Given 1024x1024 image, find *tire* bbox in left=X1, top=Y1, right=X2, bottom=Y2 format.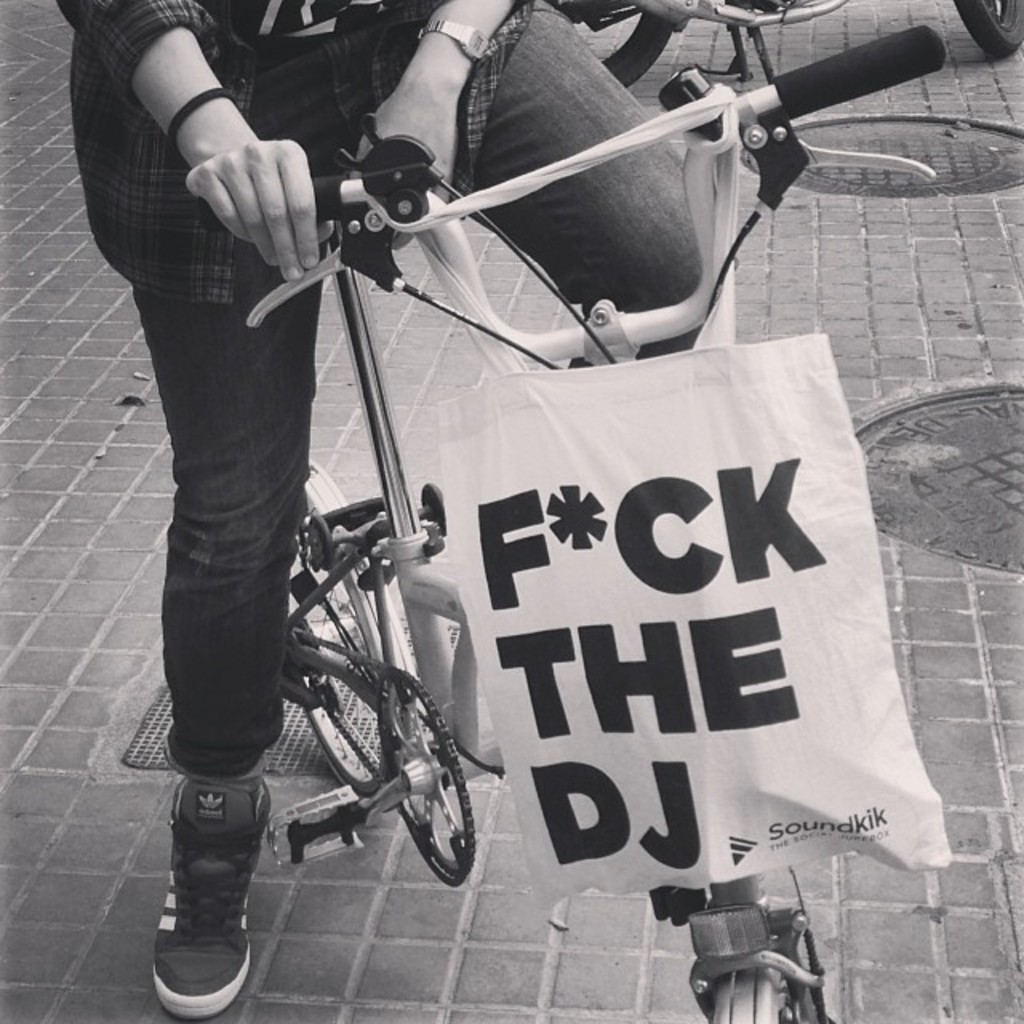
left=286, top=526, right=389, bottom=798.
